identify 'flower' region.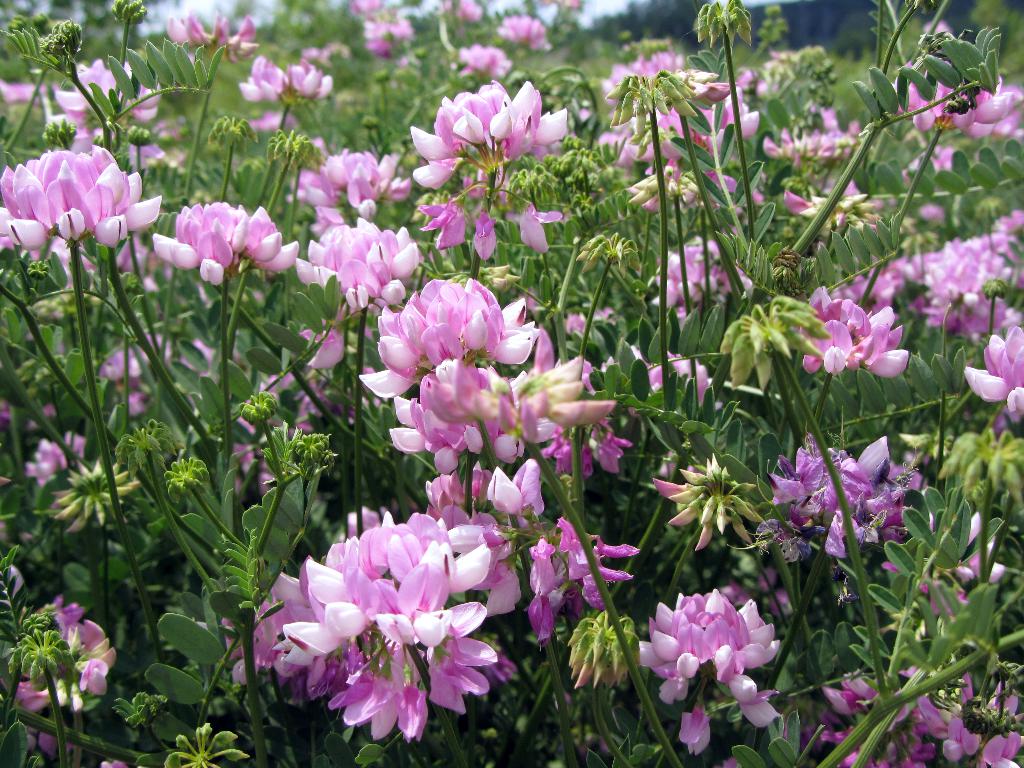
Region: [left=54, top=60, right=171, bottom=143].
